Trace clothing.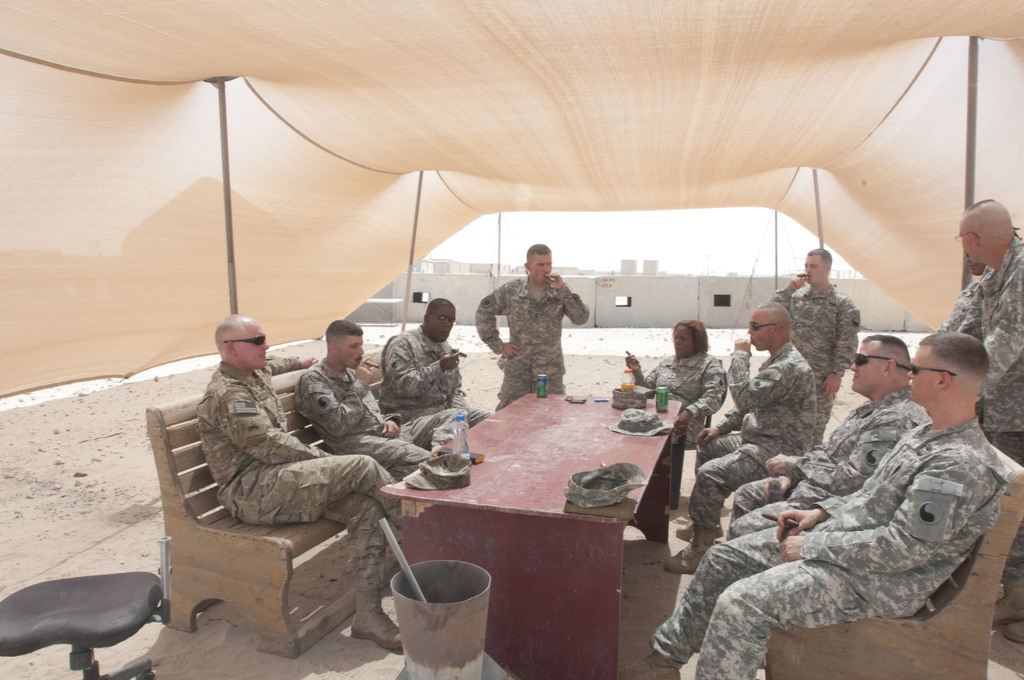
Traced to region(771, 282, 870, 432).
